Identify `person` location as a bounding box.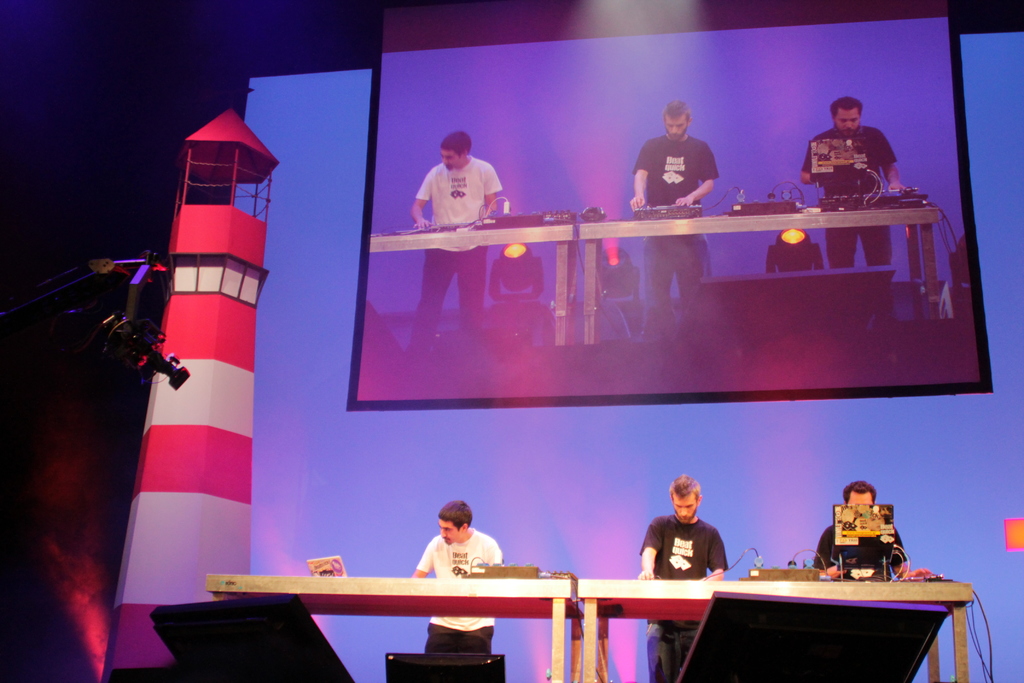
626, 104, 717, 310.
